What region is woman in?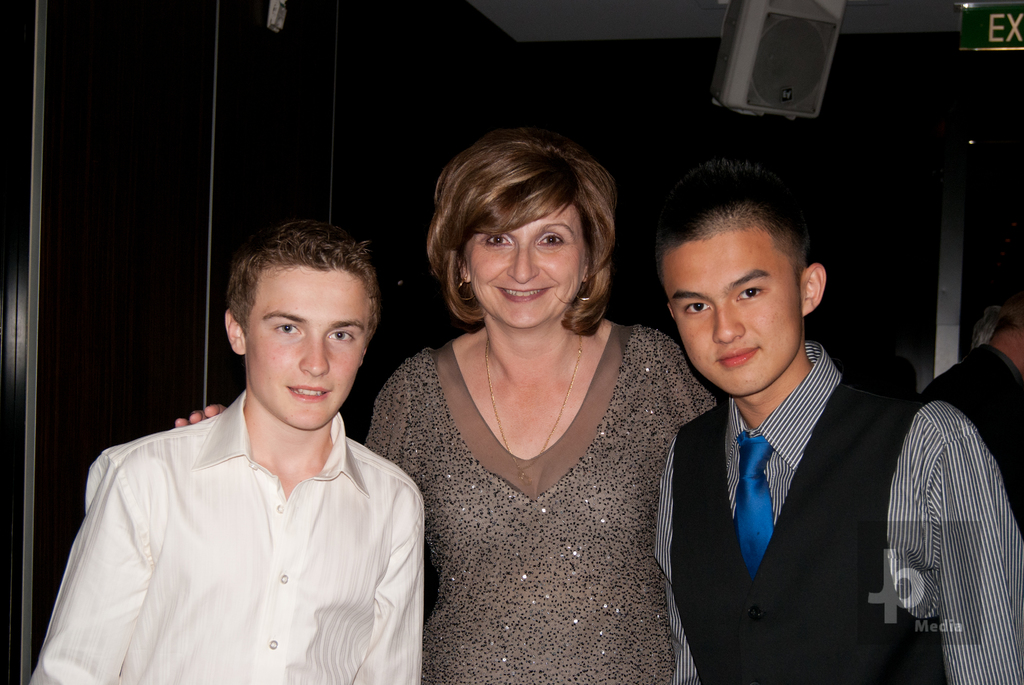
(175, 125, 717, 684).
